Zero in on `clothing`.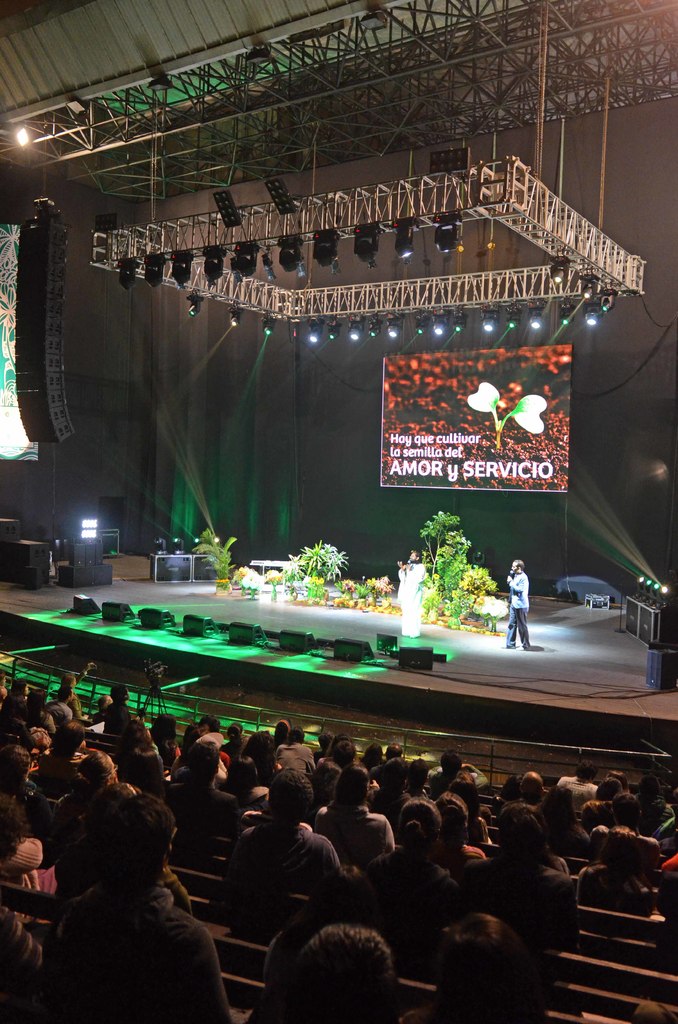
Zeroed in: left=231, top=832, right=349, bottom=893.
